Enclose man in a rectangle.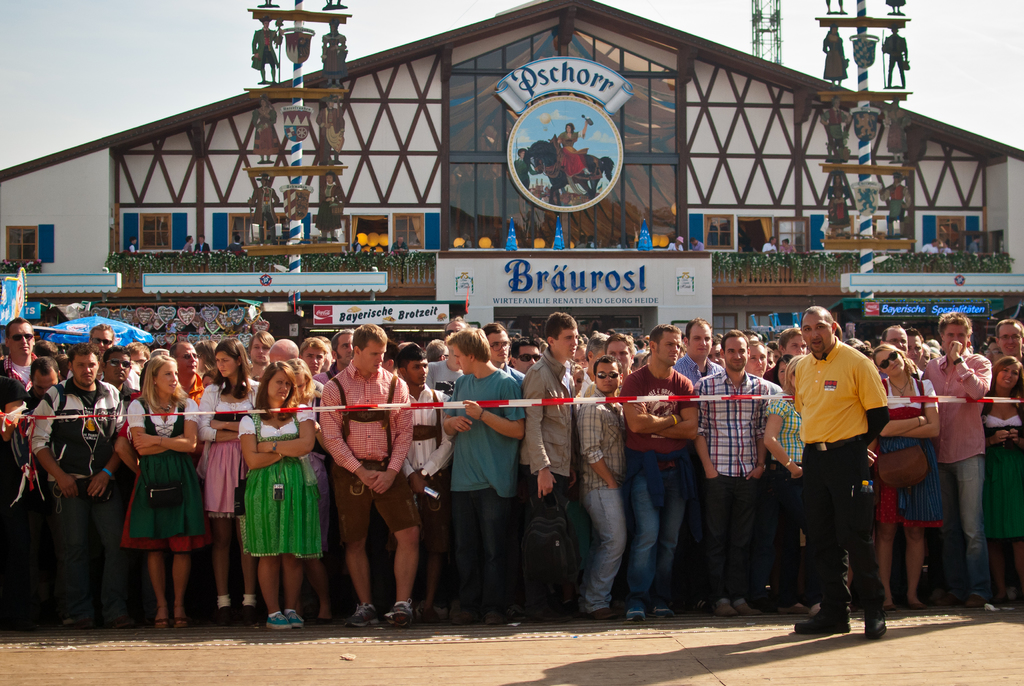
<region>913, 310, 993, 607</region>.
